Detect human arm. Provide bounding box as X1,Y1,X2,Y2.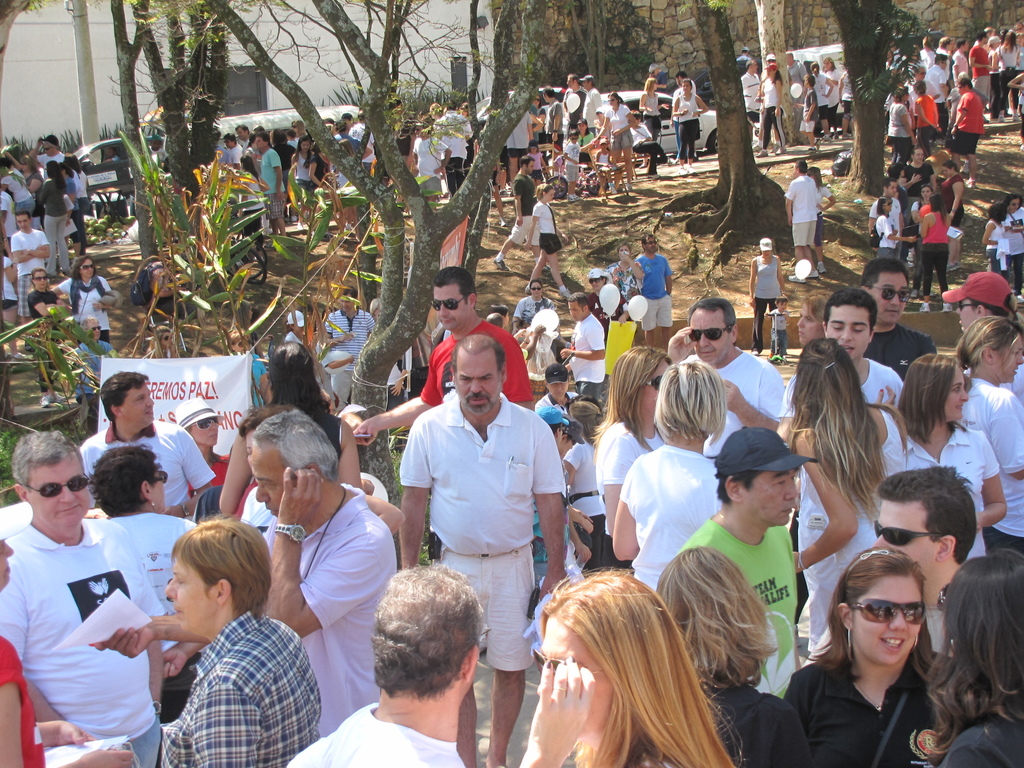
515,655,600,767.
